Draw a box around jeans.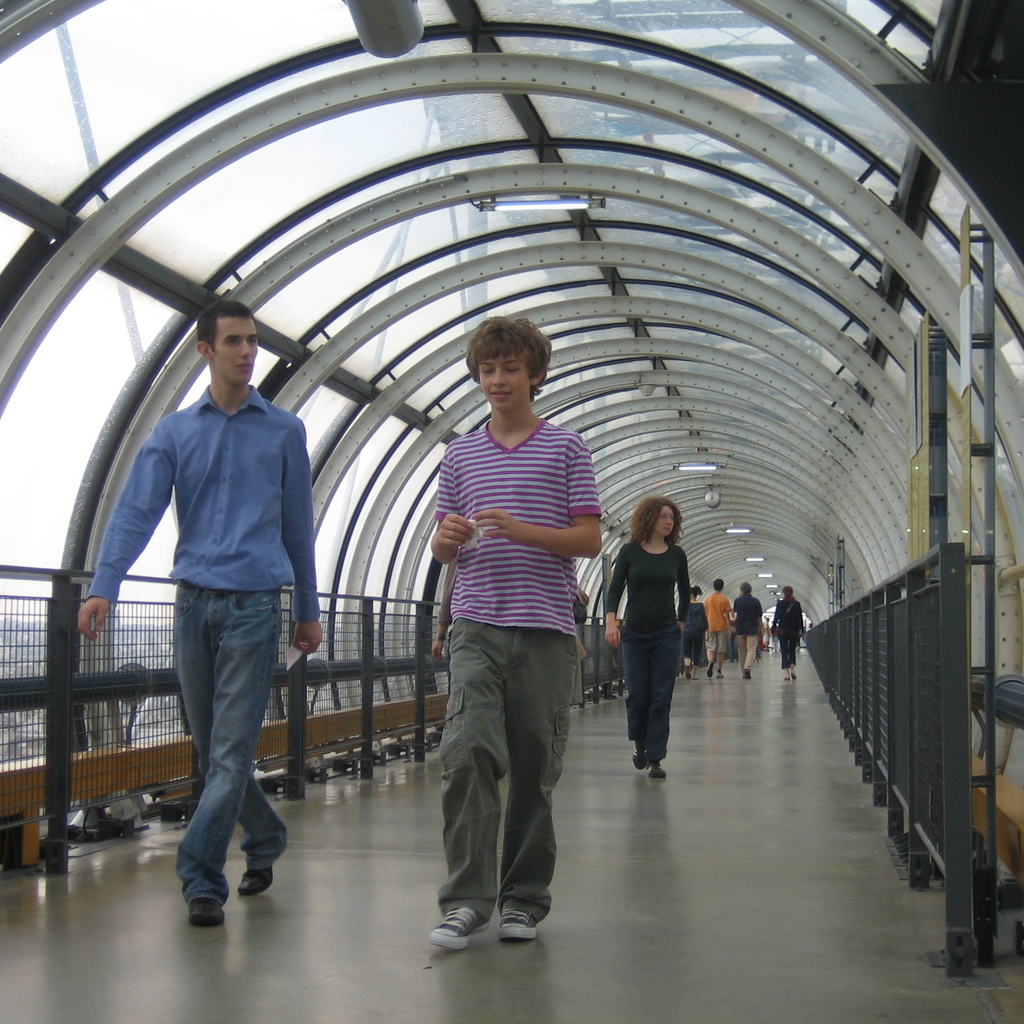
[x1=440, y1=605, x2=578, y2=913].
